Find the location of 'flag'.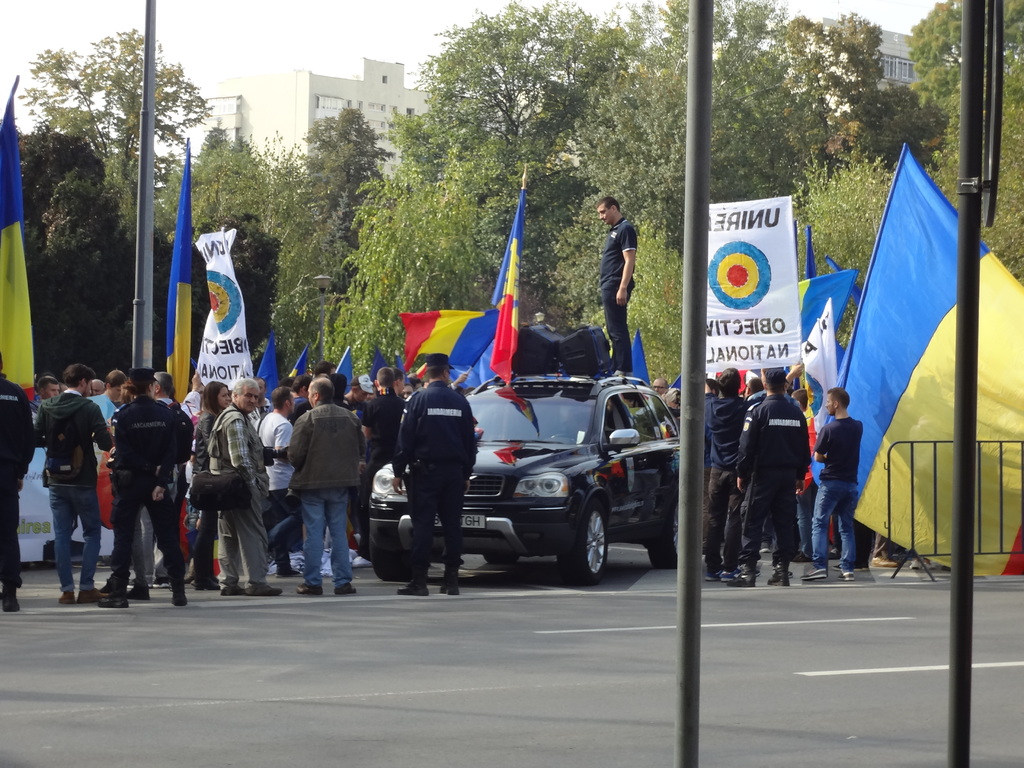
Location: 782 141 1023 575.
